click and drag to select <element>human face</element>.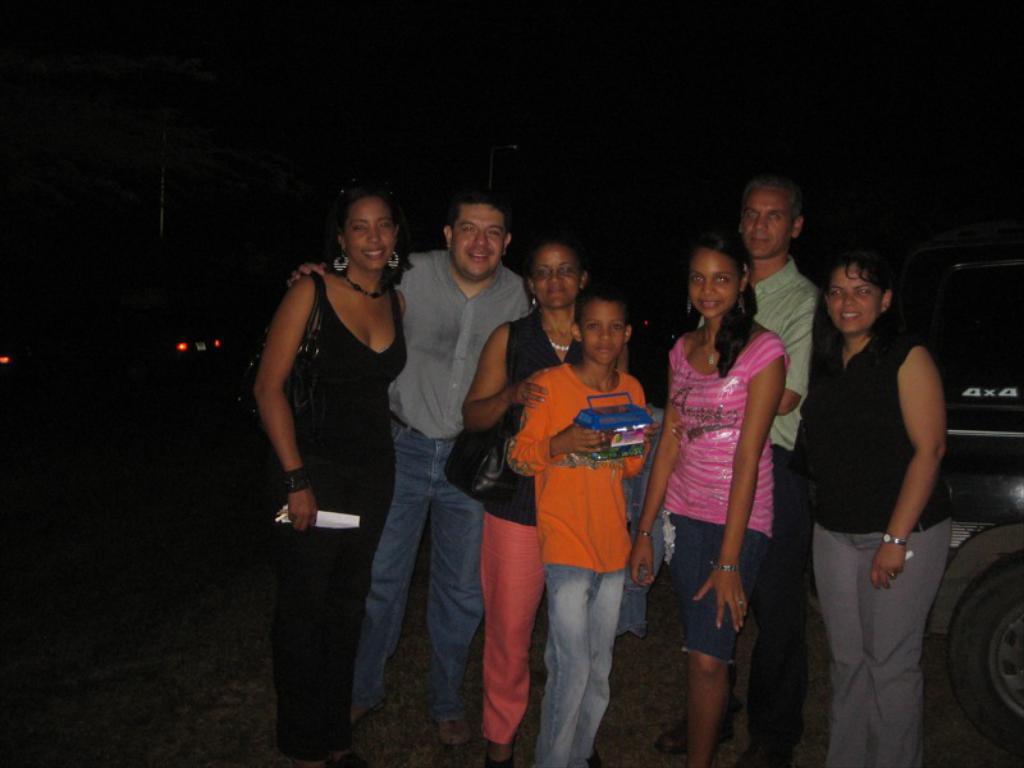
Selection: select_region(534, 242, 580, 312).
